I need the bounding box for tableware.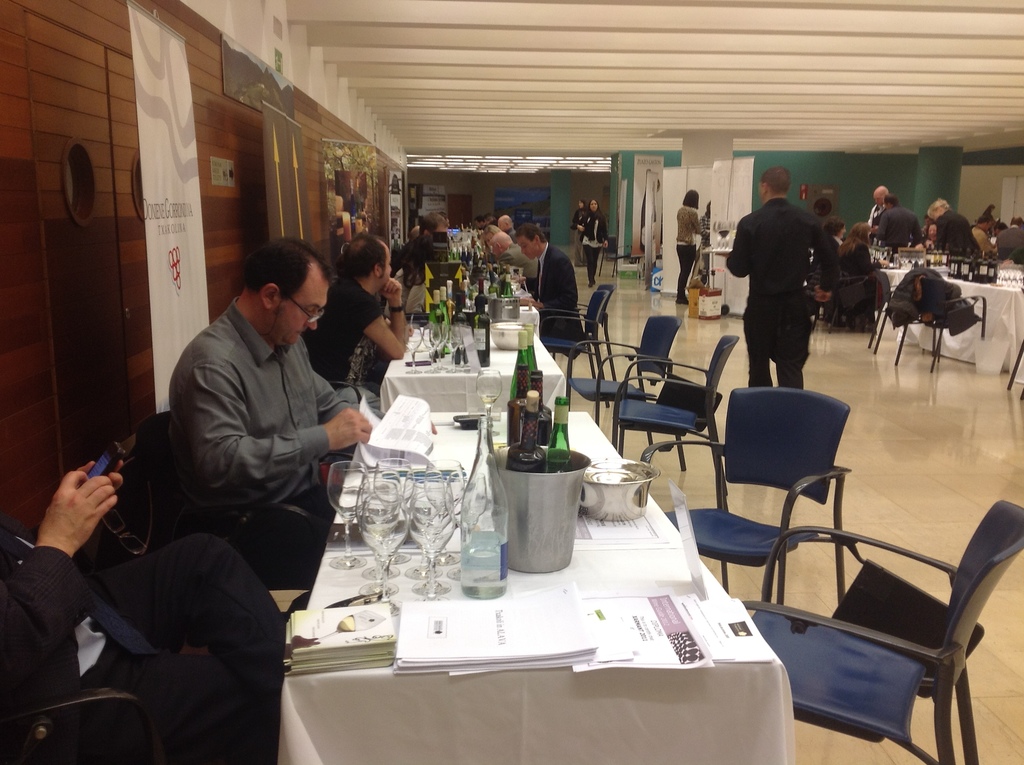
Here it is: [328,463,371,570].
